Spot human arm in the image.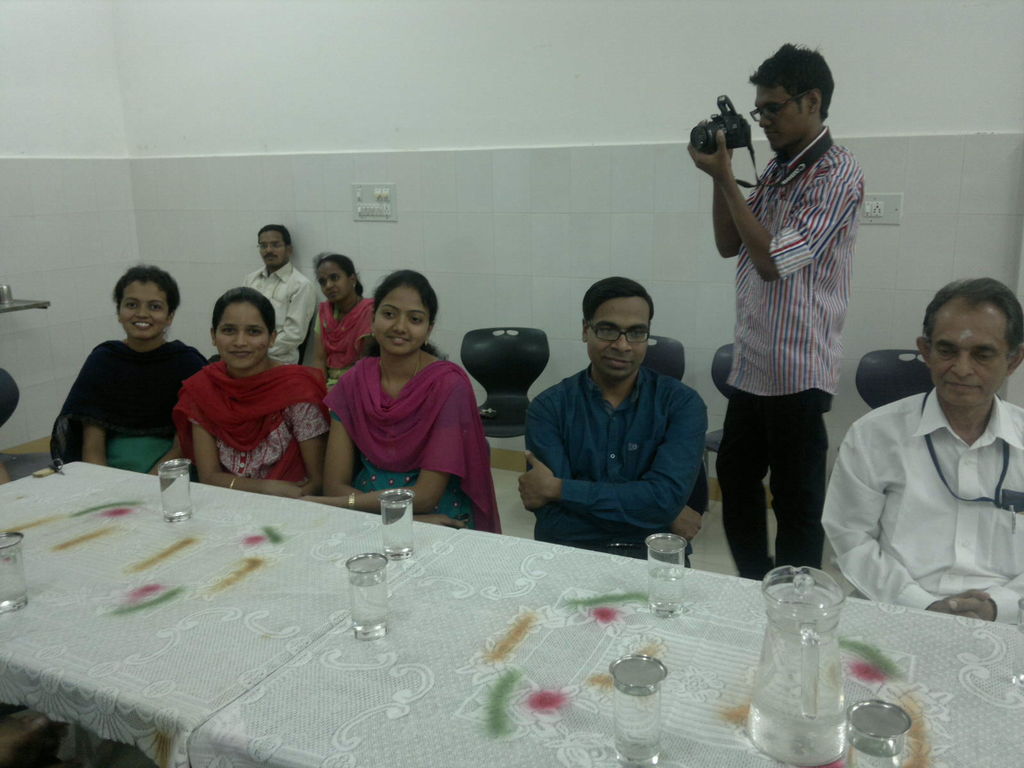
human arm found at [287,372,335,500].
